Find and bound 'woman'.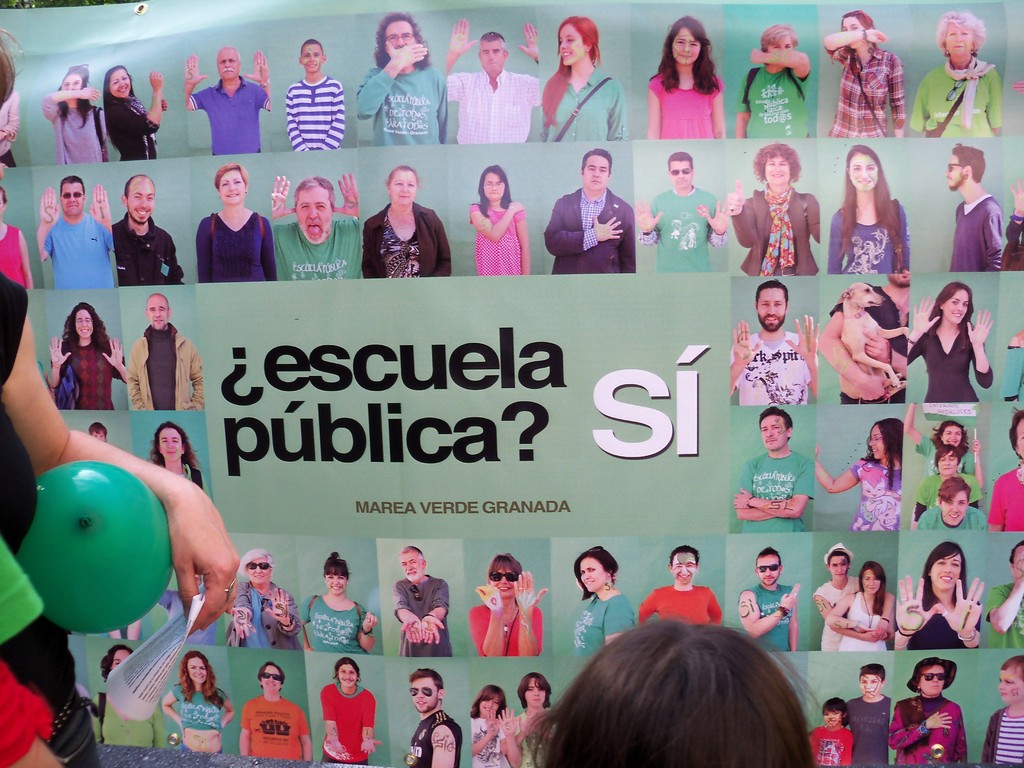
Bound: [723,143,825,276].
